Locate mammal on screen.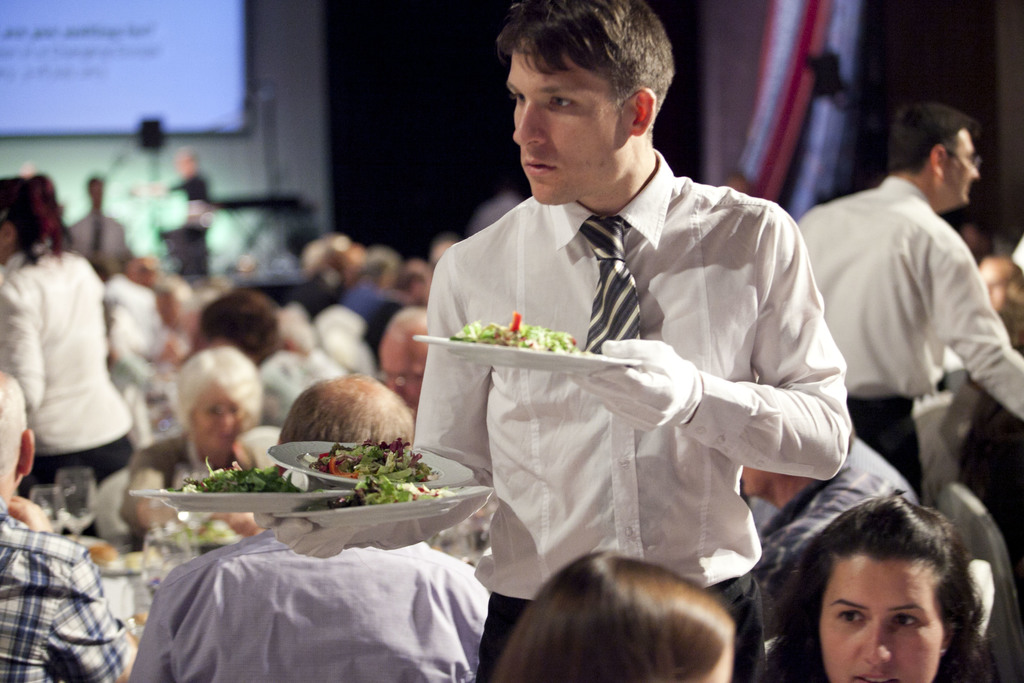
On screen at BBox(740, 428, 919, 682).
